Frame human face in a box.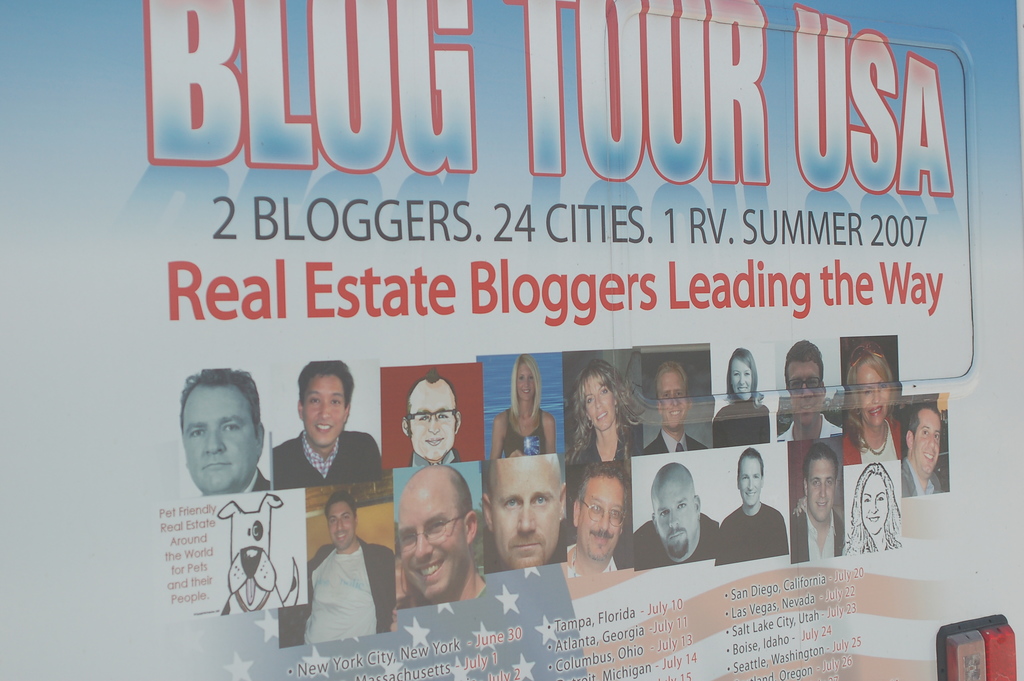
box(788, 358, 820, 420).
